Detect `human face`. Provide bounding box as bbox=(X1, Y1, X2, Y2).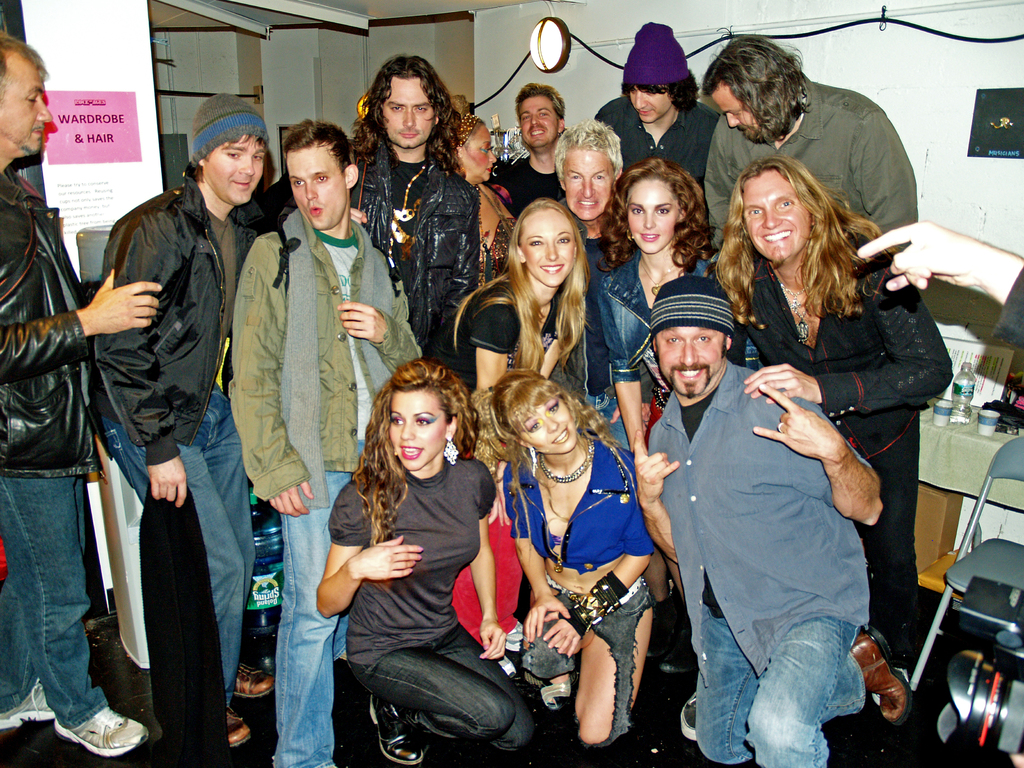
bbox=(383, 73, 429, 149).
